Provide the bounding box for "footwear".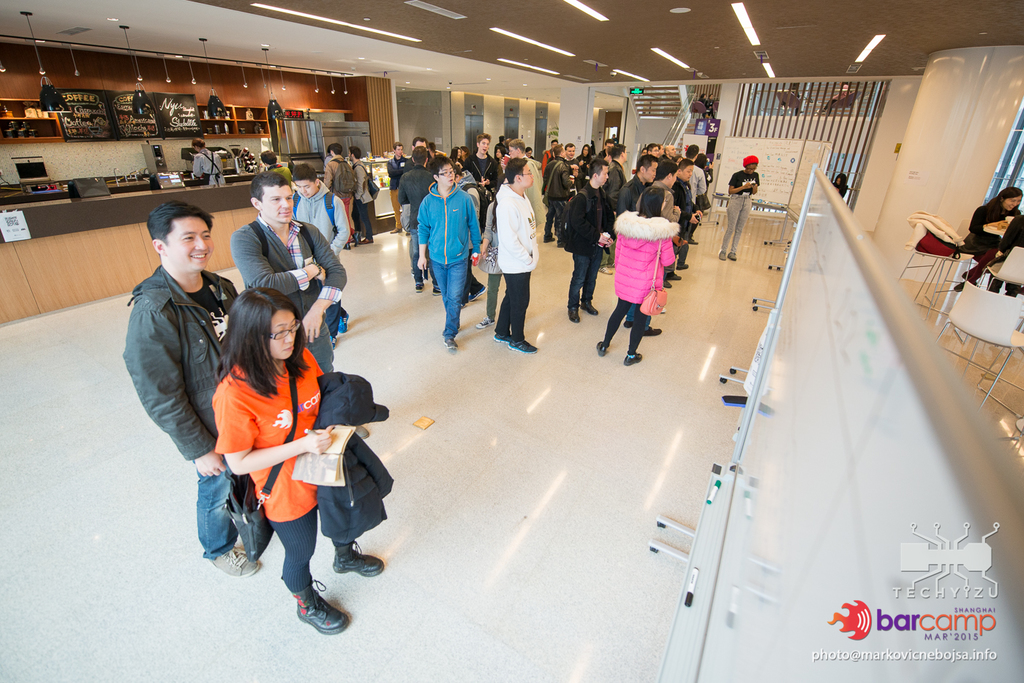
<box>413,284,424,290</box>.
